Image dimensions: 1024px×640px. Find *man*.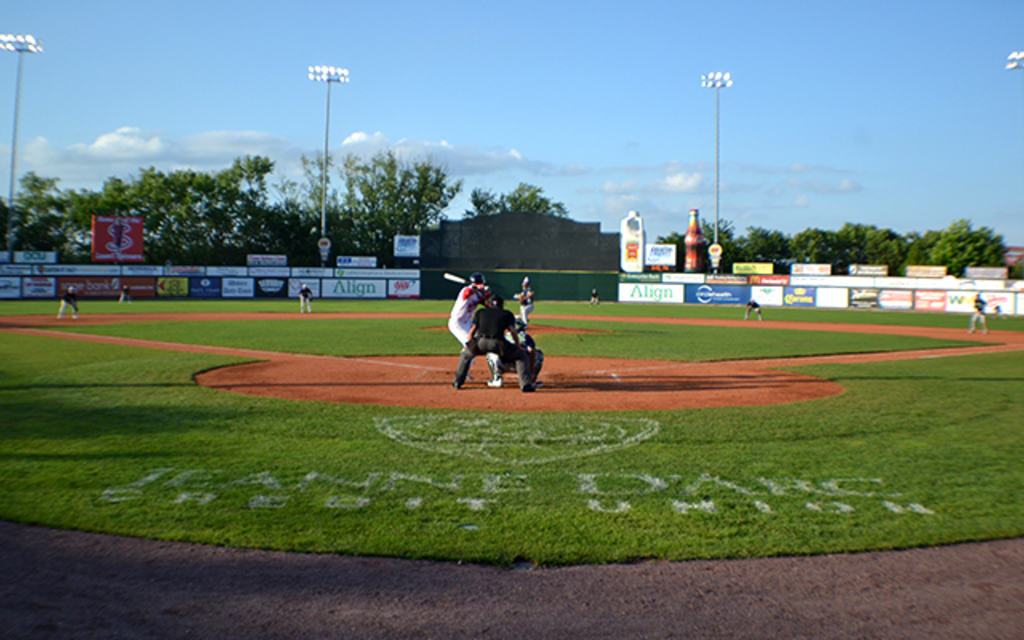
(left=976, top=293, right=981, bottom=330).
